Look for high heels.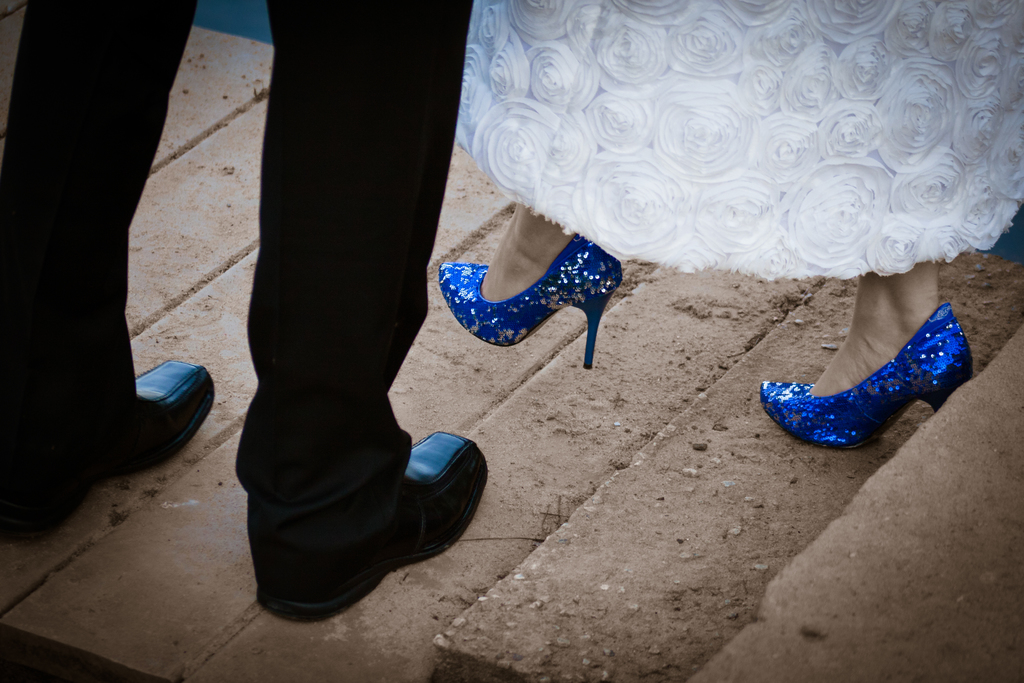
Found: [left=435, top=201, right=632, bottom=372].
